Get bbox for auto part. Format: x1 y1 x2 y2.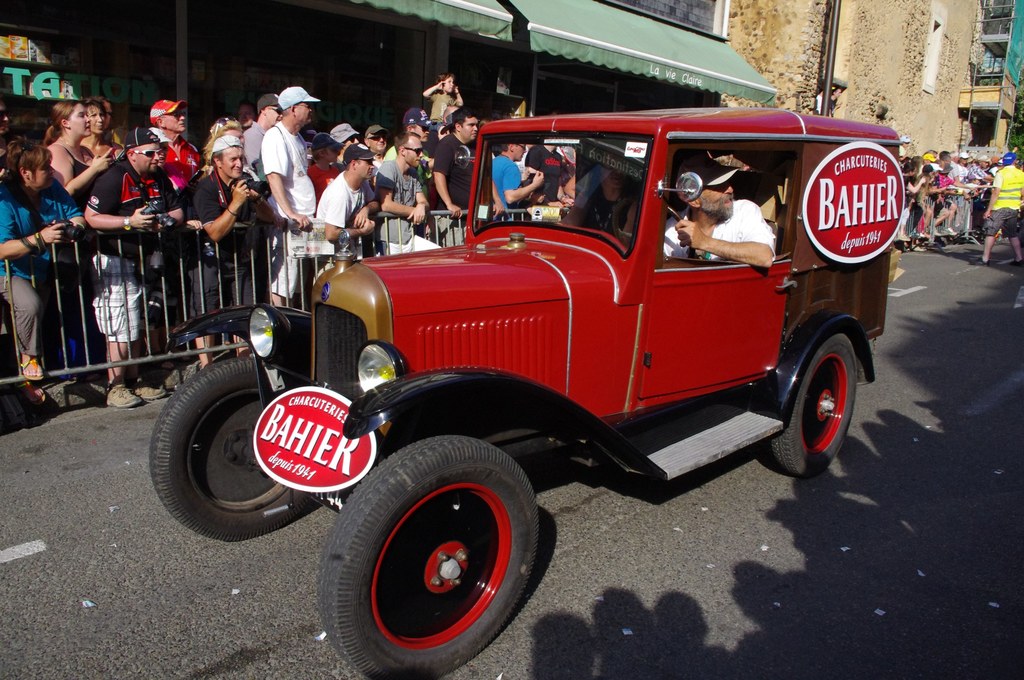
248 301 318 366.
